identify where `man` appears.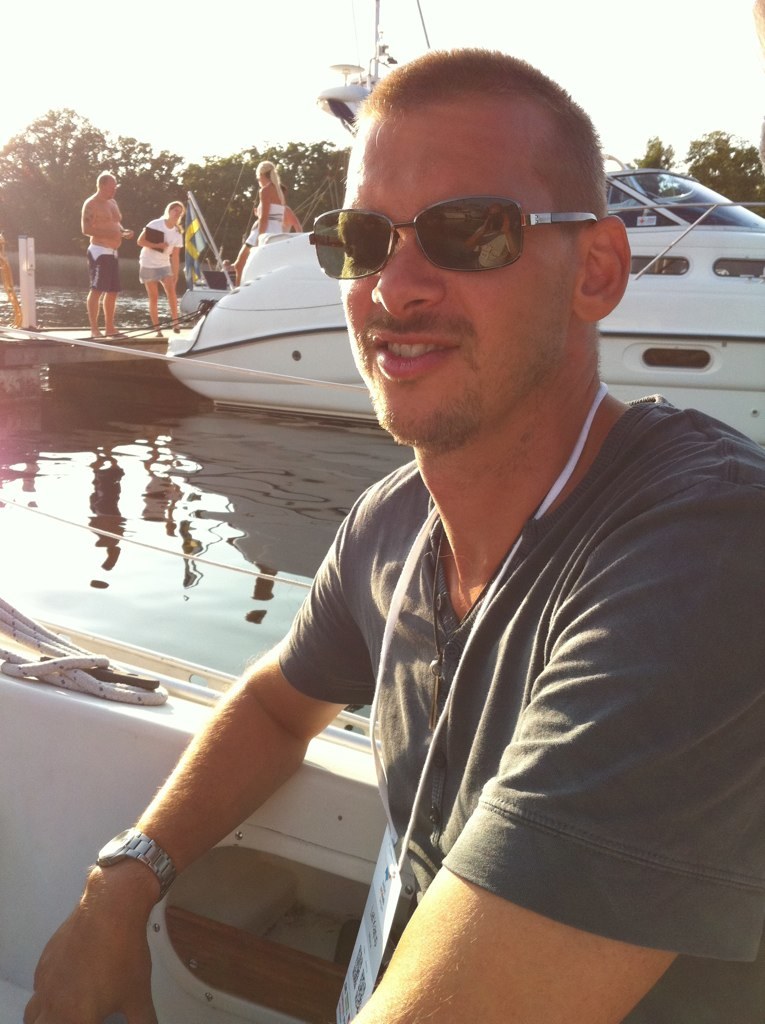
Appears at bbox=[80, 171, 135, 339].
